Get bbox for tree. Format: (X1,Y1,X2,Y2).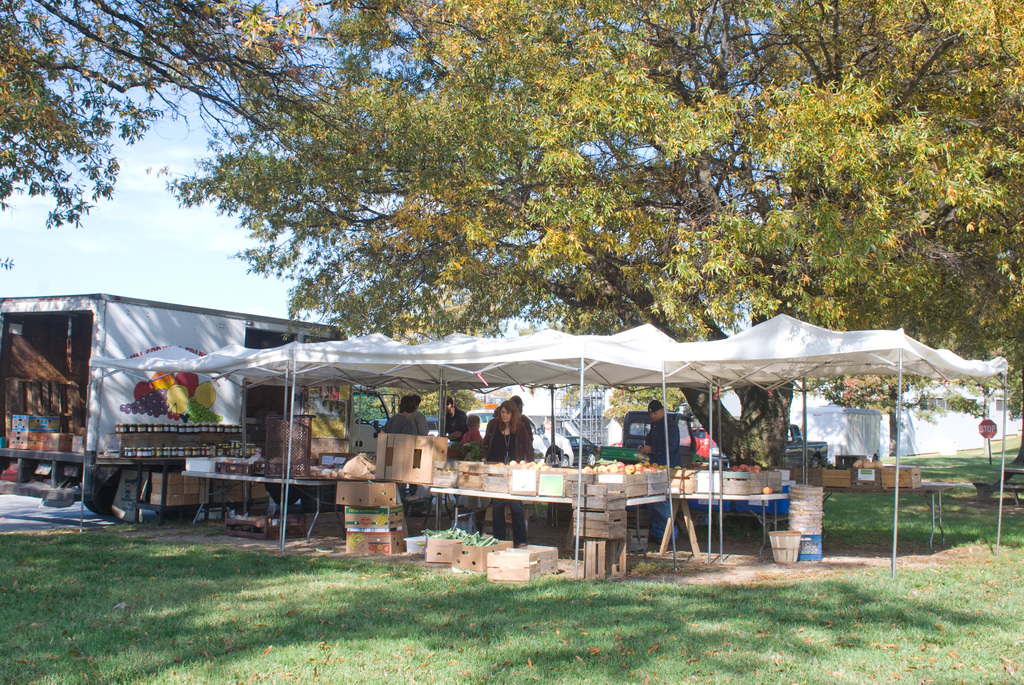
(320,212,515,428).
